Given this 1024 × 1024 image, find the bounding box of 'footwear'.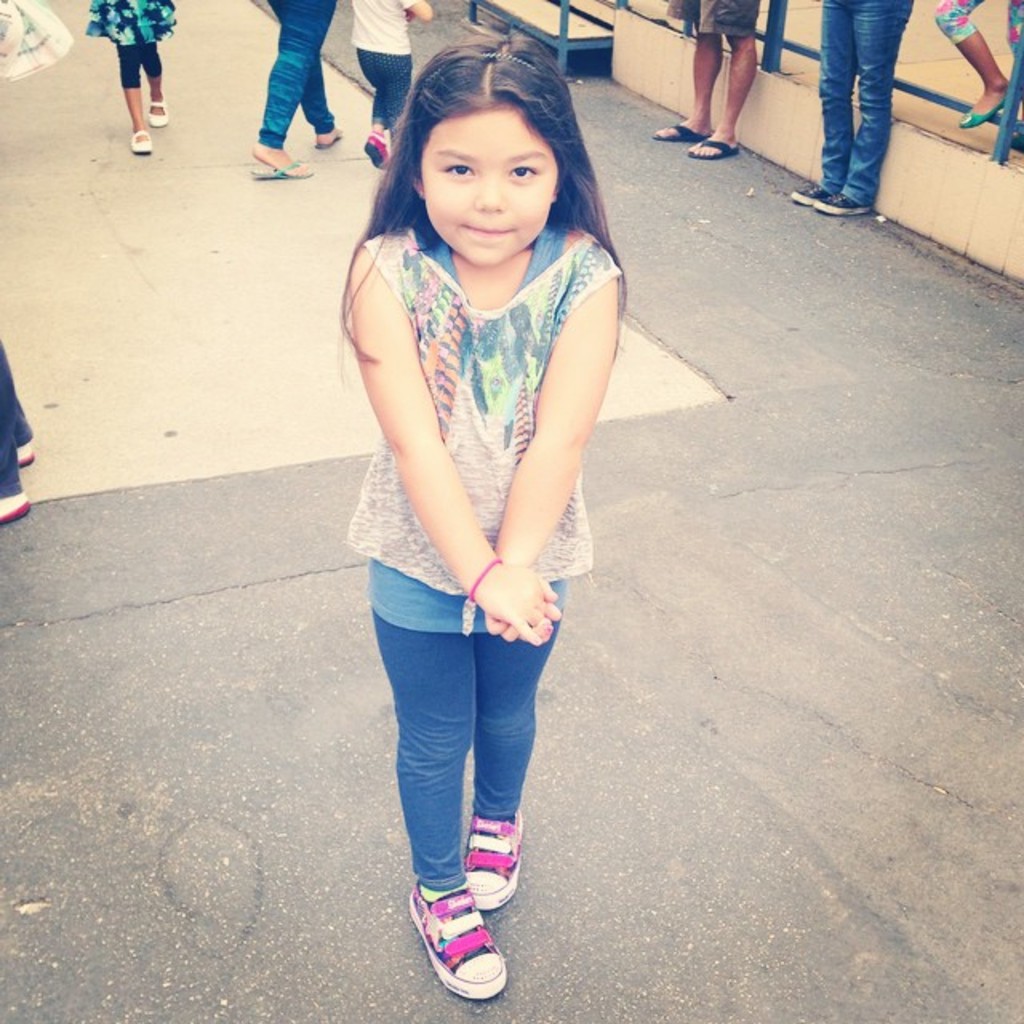
(x1=13, y1=442, x2=35, y2=475).
